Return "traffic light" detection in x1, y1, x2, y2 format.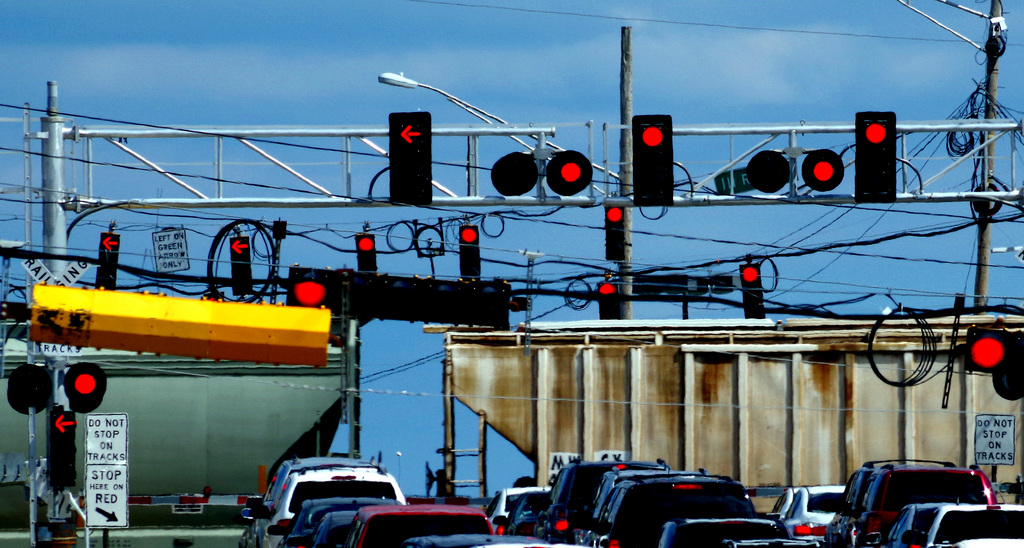
285, 266, 509, 332.
